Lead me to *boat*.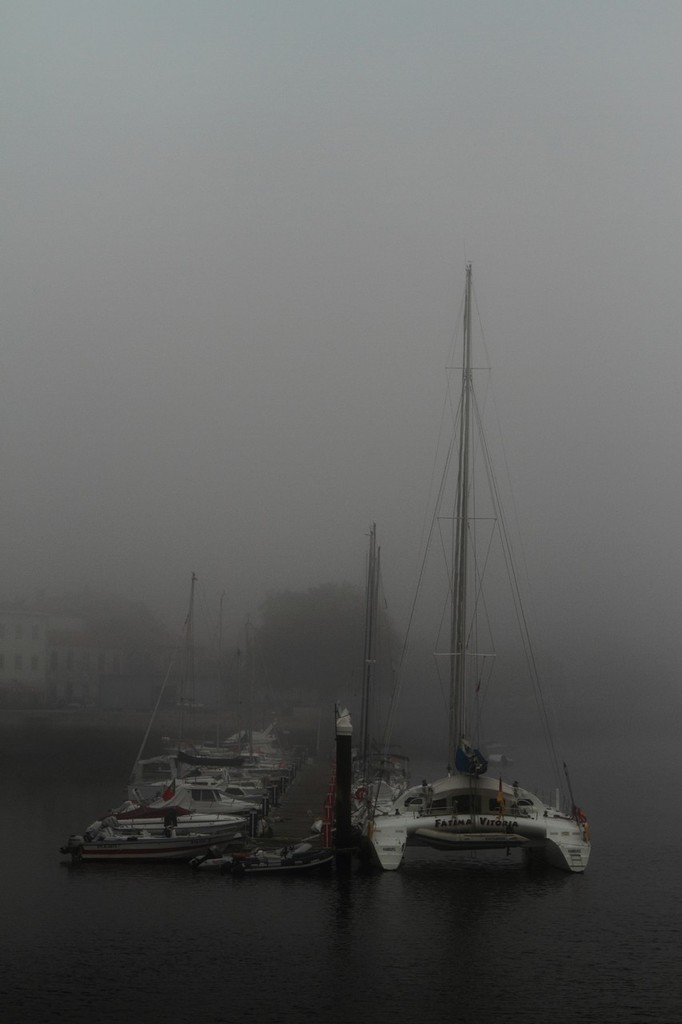
Lead to detection(364, 288, 623, 900).
